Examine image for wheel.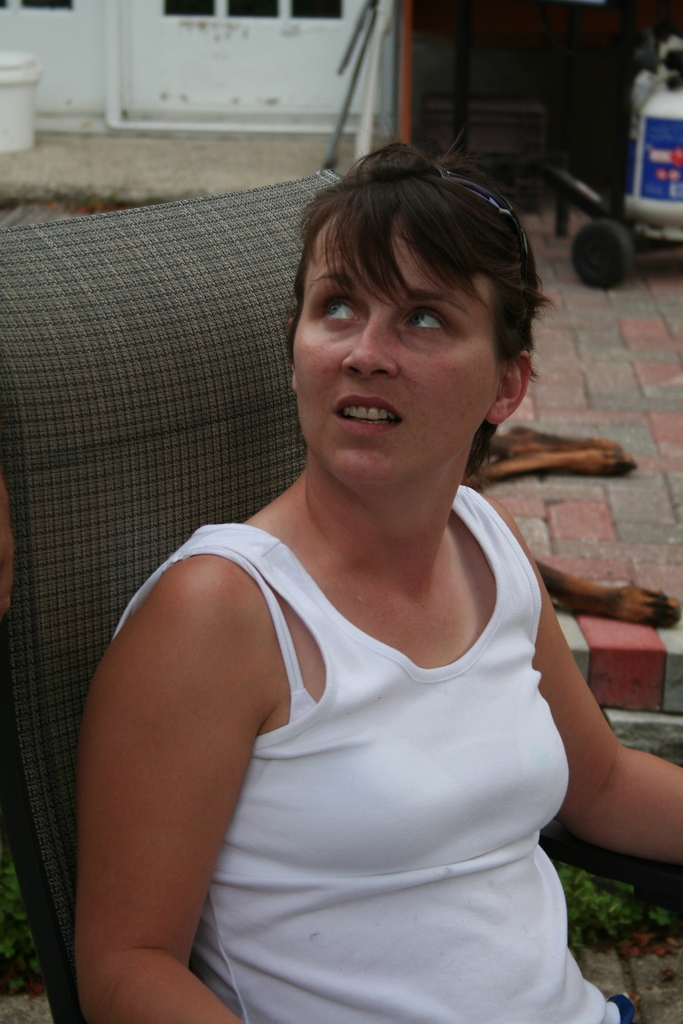
Examination result: select_region(572, 218, 636, 288).
